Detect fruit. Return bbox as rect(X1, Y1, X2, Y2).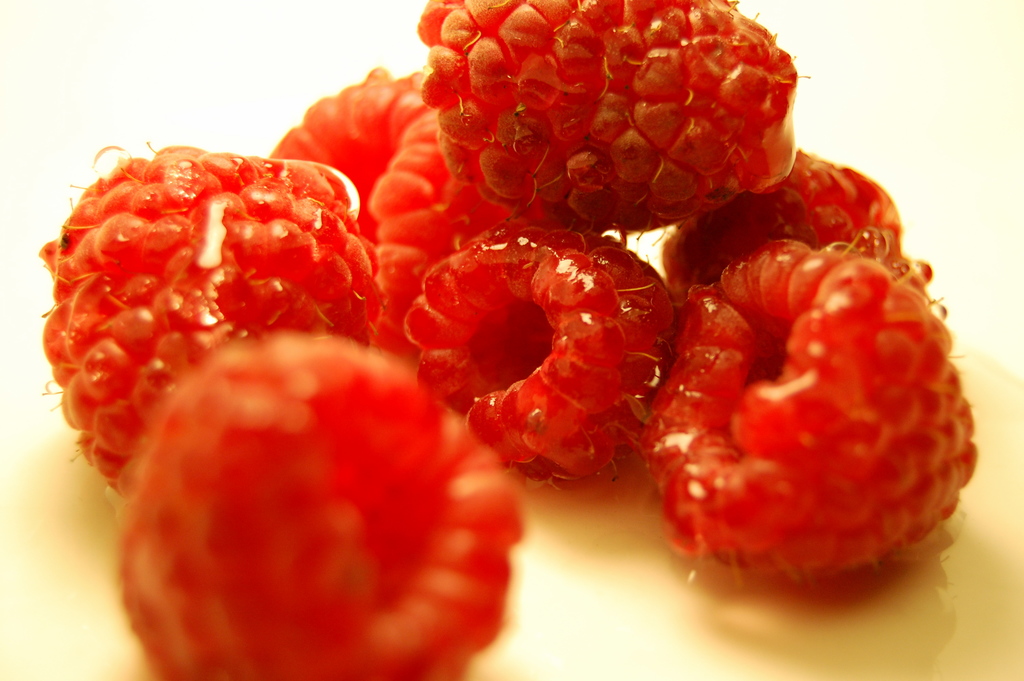
rect(392, 15, 812, 225).
